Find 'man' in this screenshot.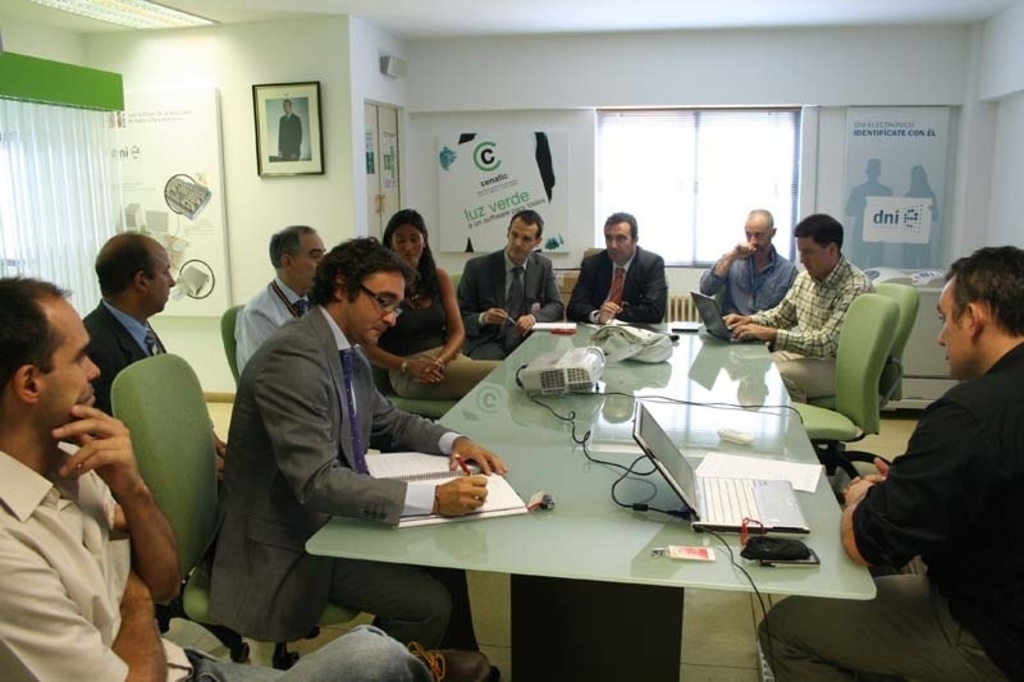
The bounding box for 'man' is BBox(234, 224, 326, 380).
